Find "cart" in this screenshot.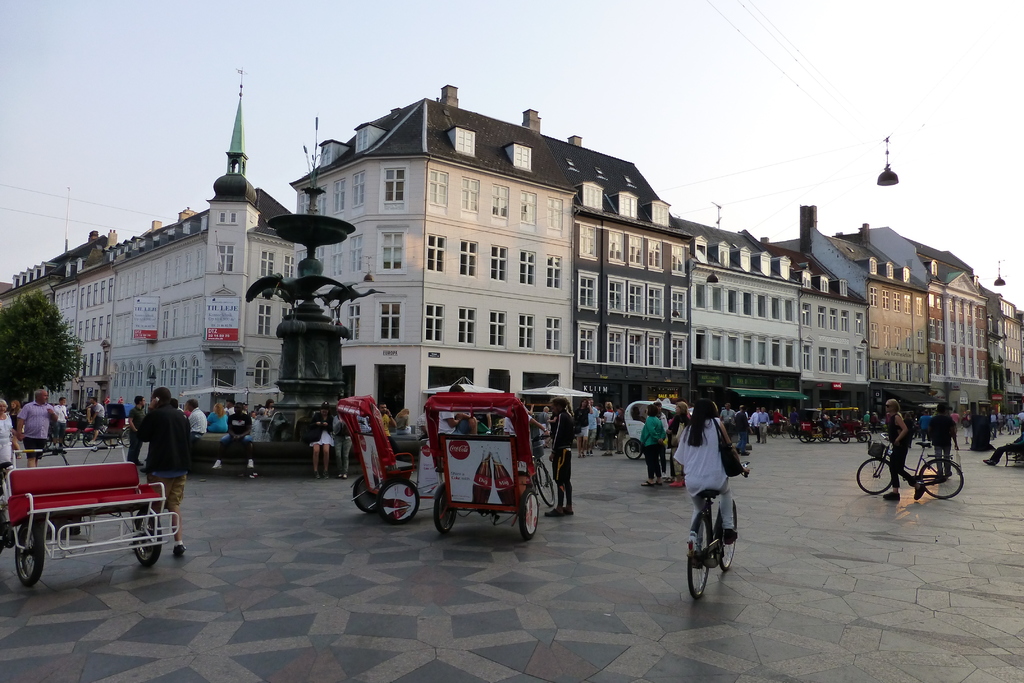
The bounding box for "cart" is <bbox>0, 443, 180, 588</bbox>.
